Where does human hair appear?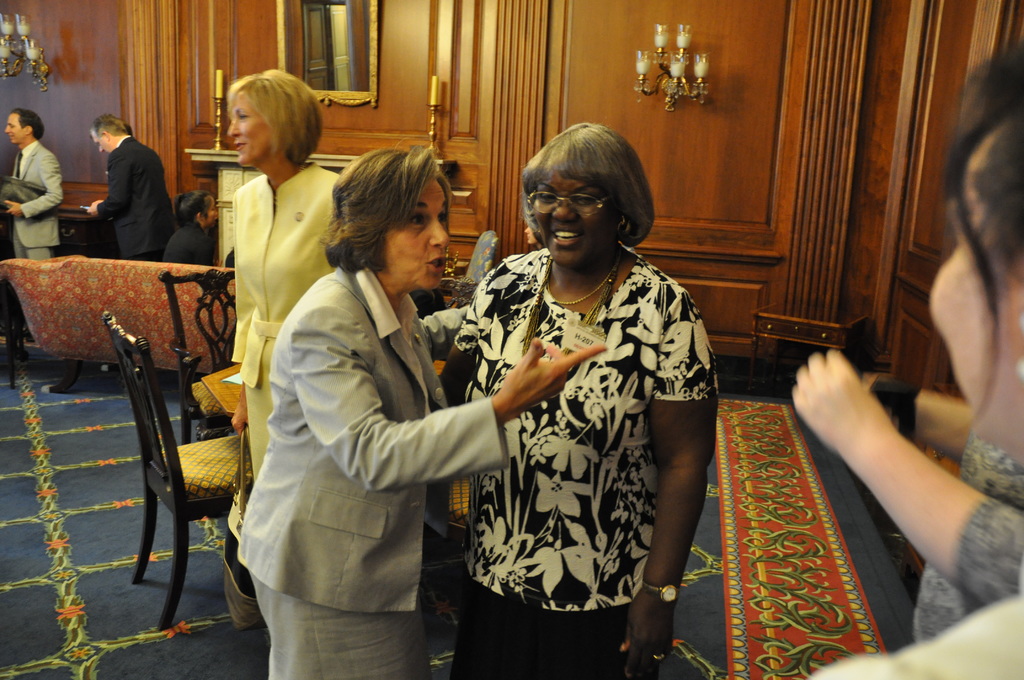
Appears at left=319, top=147, right=452, bottom=275.
